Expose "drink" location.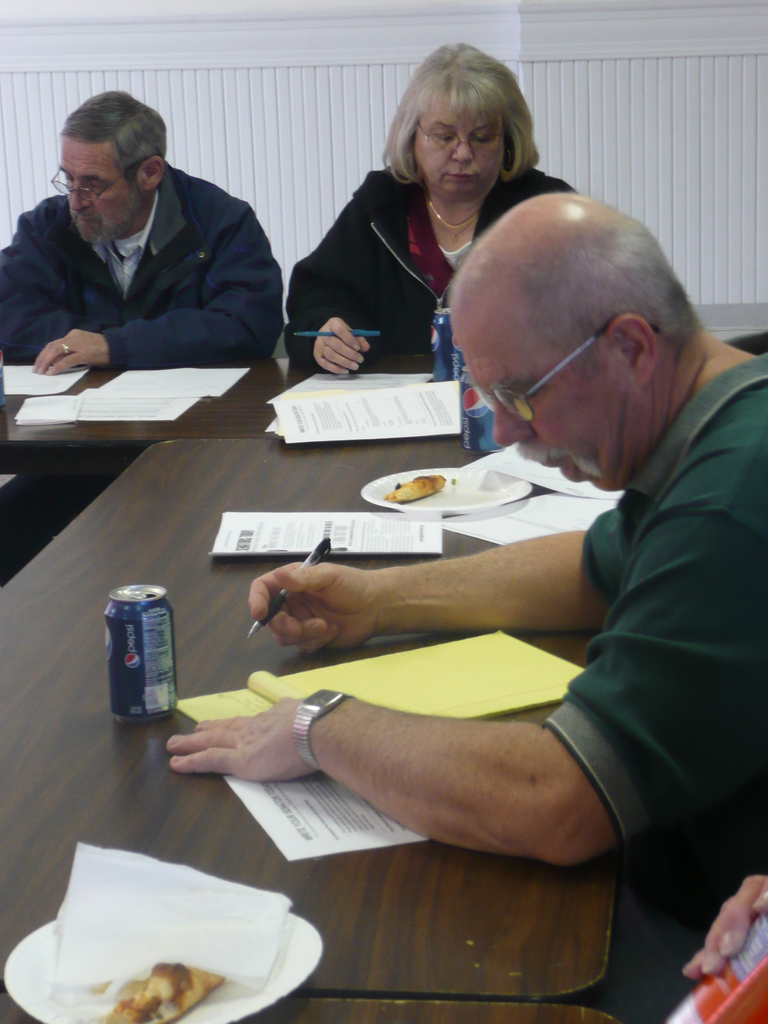
Exposed at locate(95, 578, 186, 731).
